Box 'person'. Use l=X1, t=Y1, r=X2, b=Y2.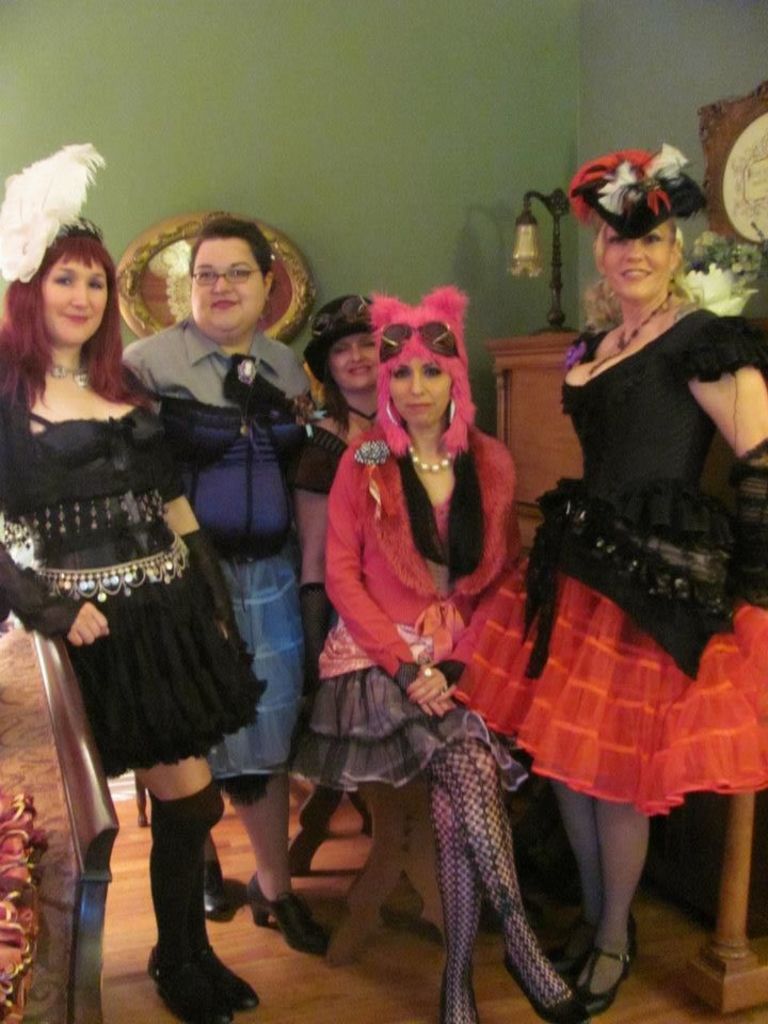
l=445, t=139, r=767, b=1023.
